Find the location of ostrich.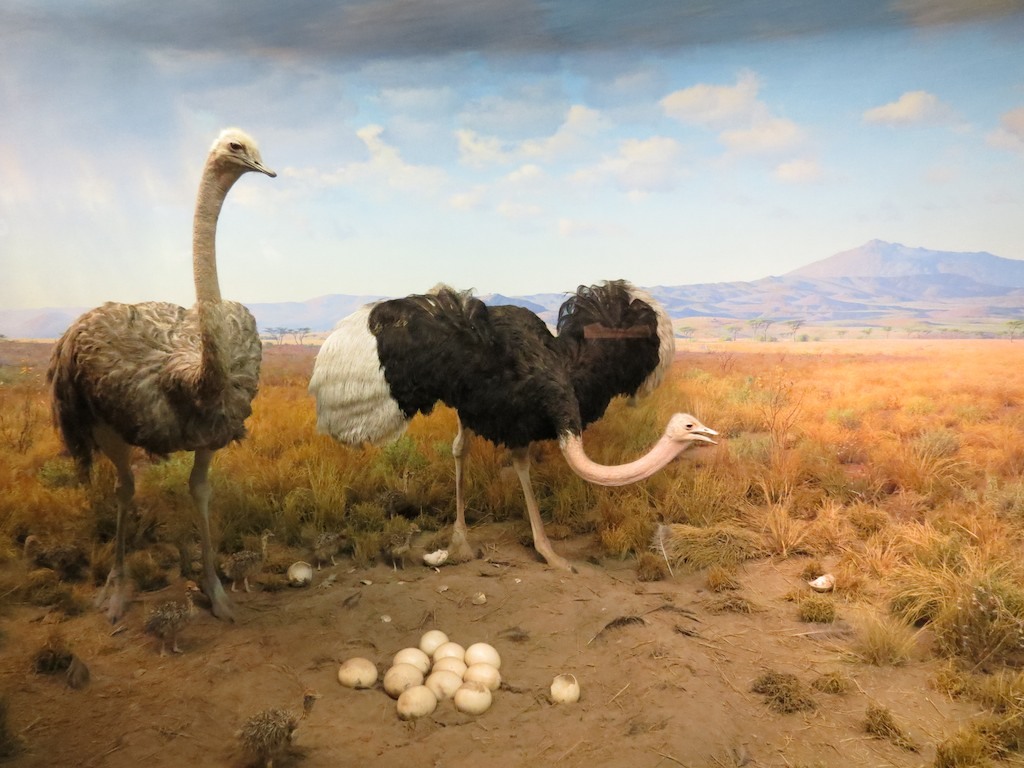
Location: select_region(30, 137, 275, 626).
